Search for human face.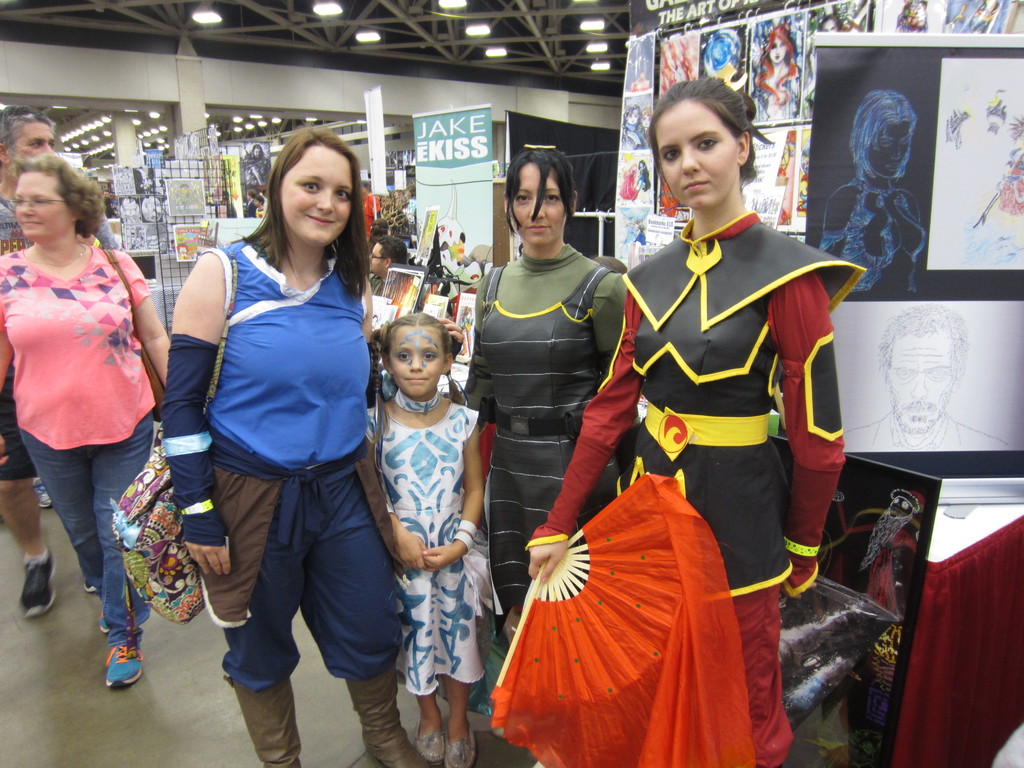
Found at x1=388 y1=325 x2=446 y2=399.
